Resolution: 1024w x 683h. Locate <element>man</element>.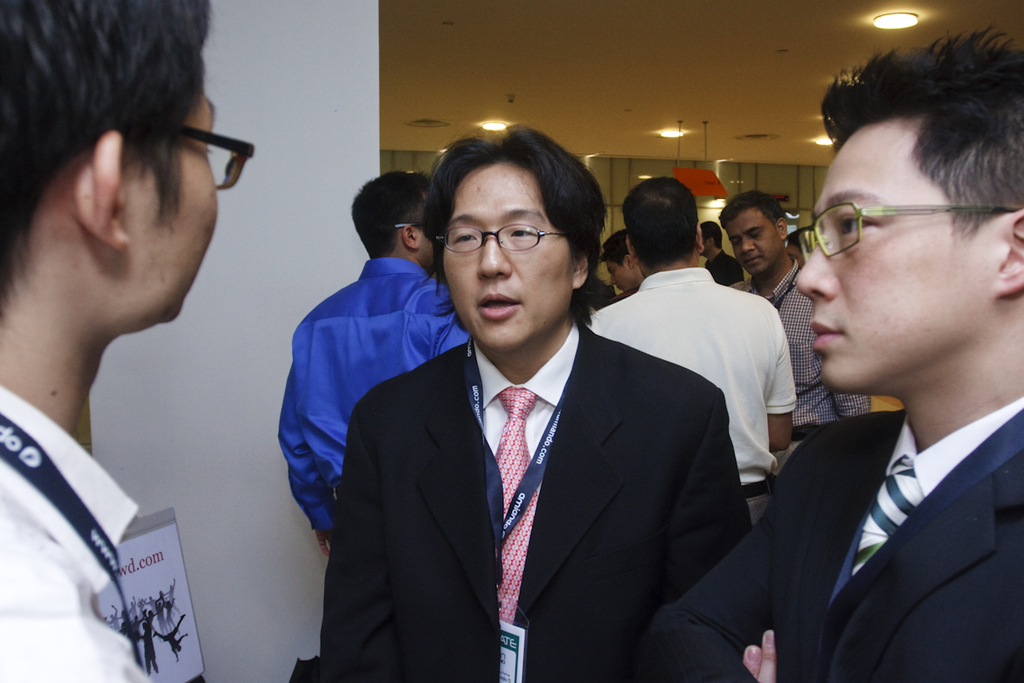
<box>316,119,759,682</box>.
